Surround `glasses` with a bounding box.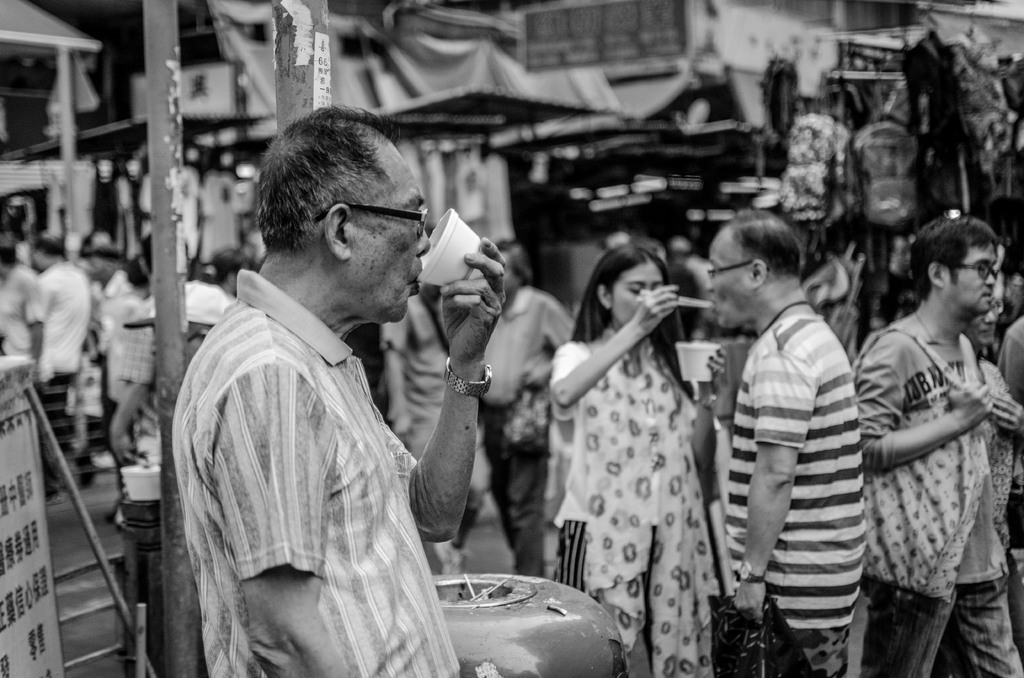
[298, 193, 430, 245].
